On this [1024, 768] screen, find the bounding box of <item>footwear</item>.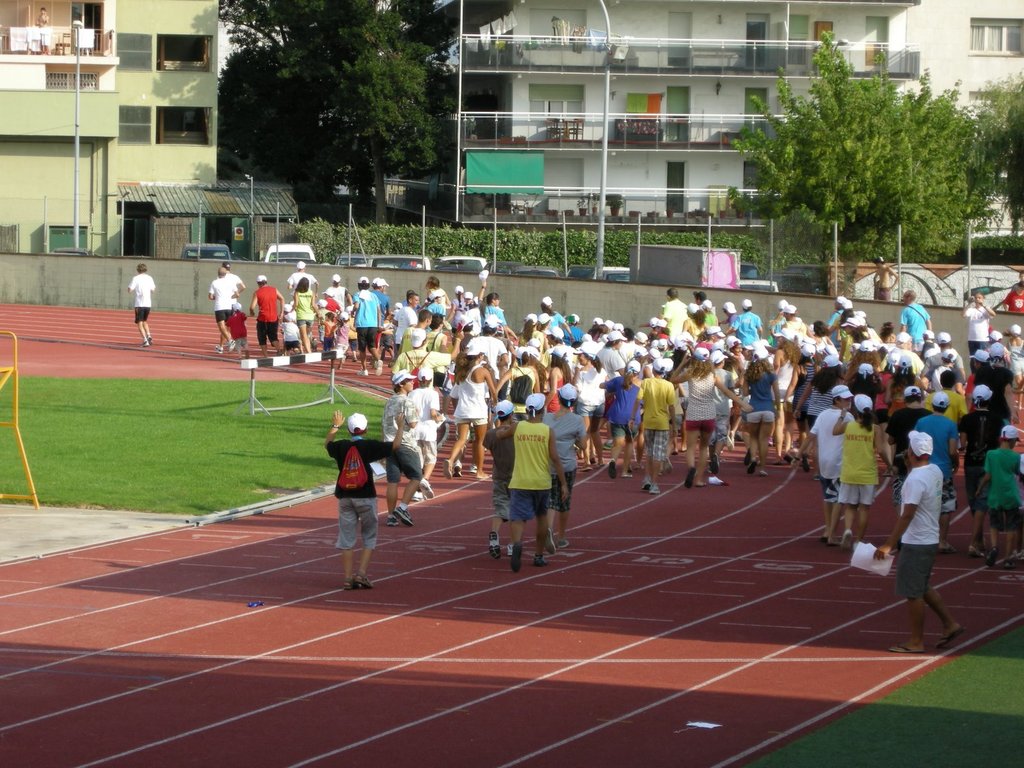
Bounding box: crop(227, 342, 236, 349).
